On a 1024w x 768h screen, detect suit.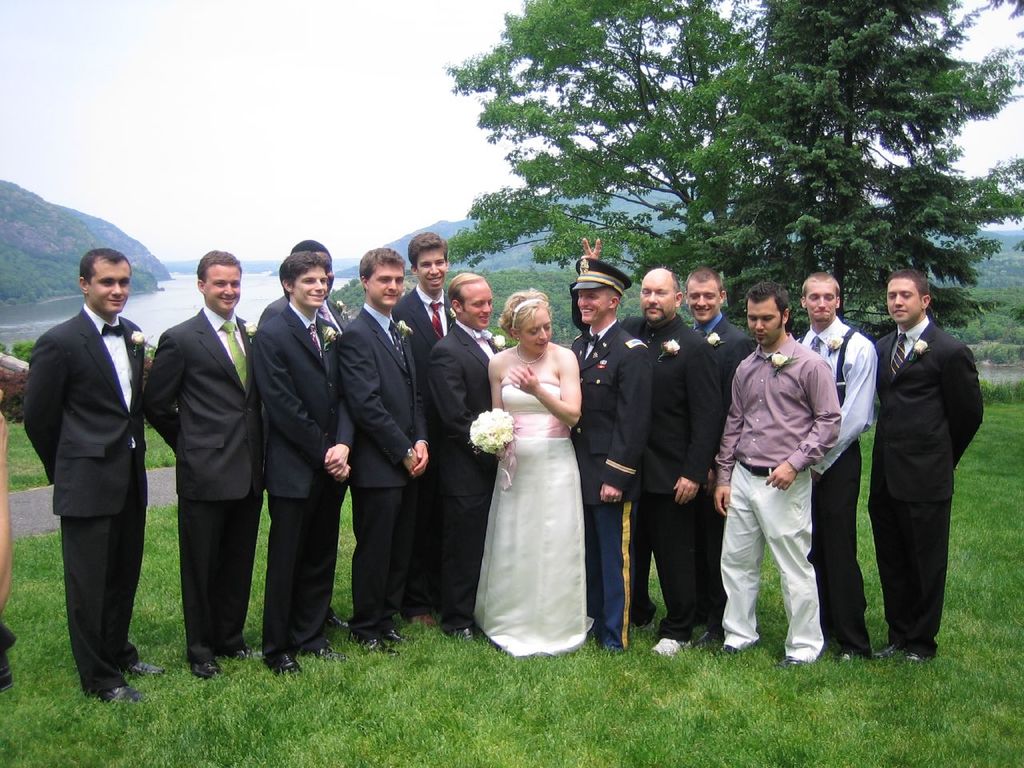
854,262,985,683.
